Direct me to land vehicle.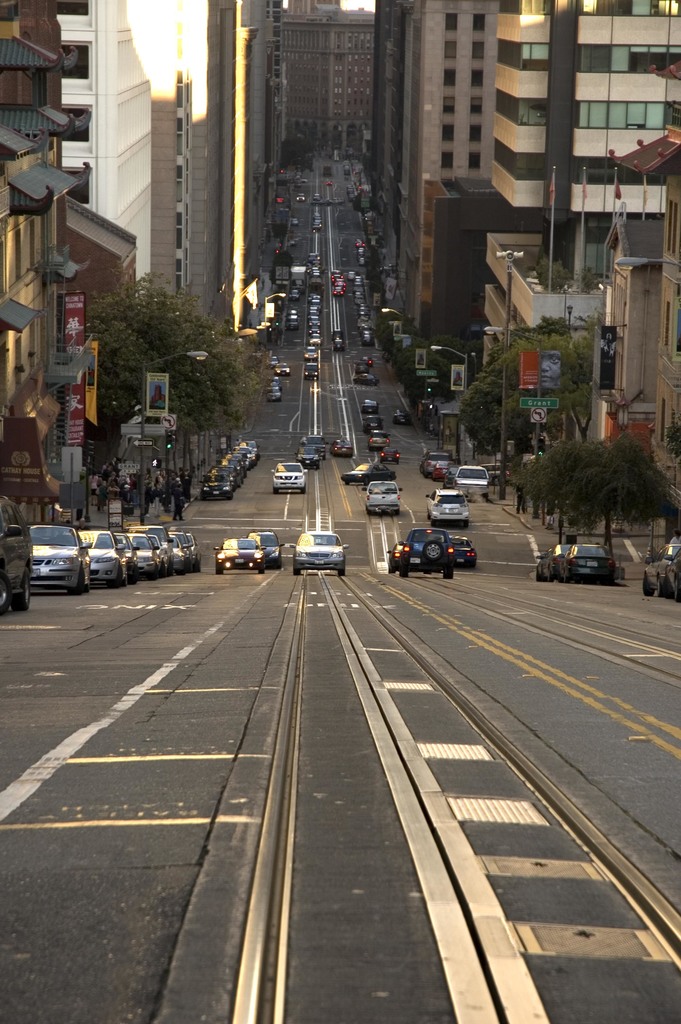
Direction: 286:313:300:334.
